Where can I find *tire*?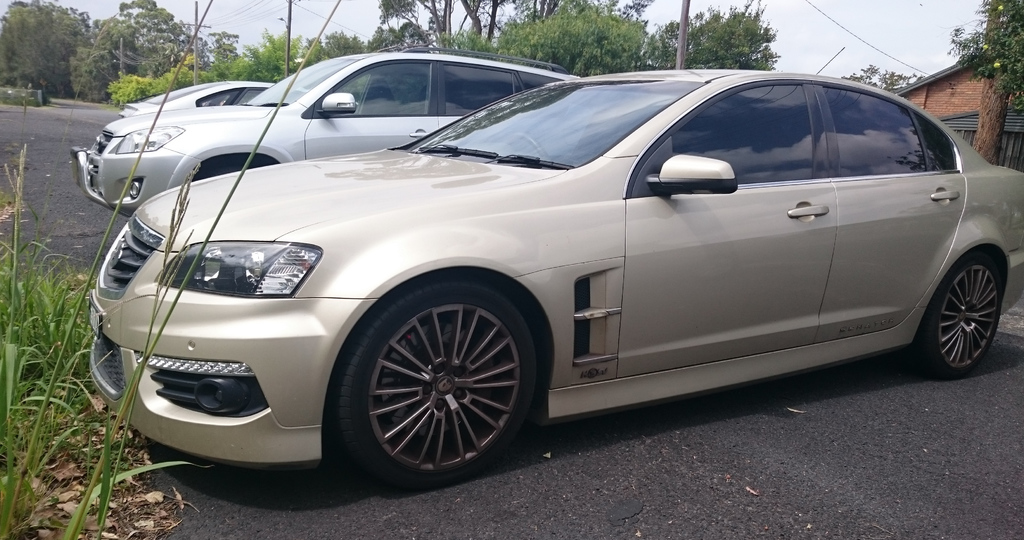
You can find it at {"left": 331, "top": 277, "right": 557, "bottom": 492}.
